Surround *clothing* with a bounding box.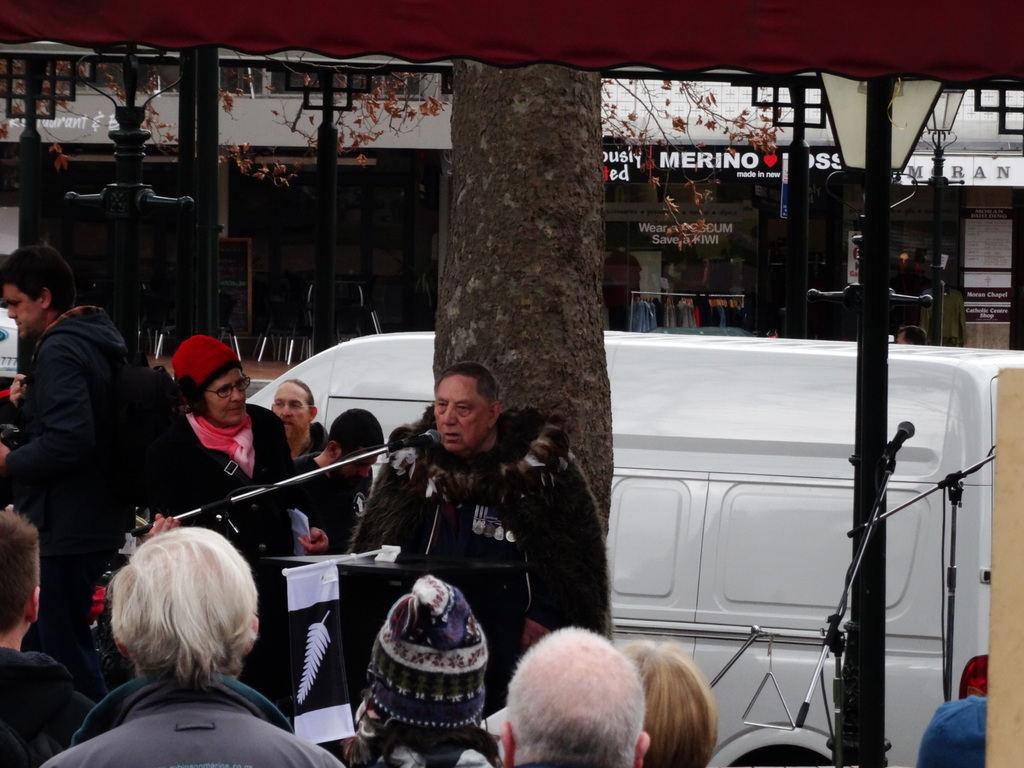
<box>338,713,506,767</box>.
